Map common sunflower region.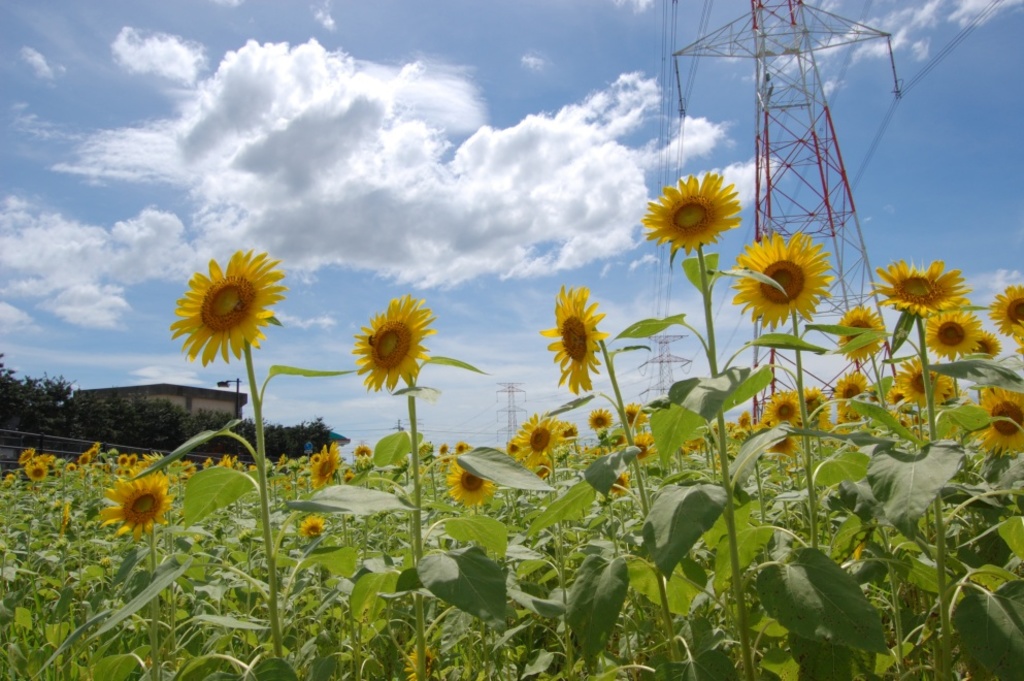
Mapped to (left=168, top=248, right=293, bottom=370).
